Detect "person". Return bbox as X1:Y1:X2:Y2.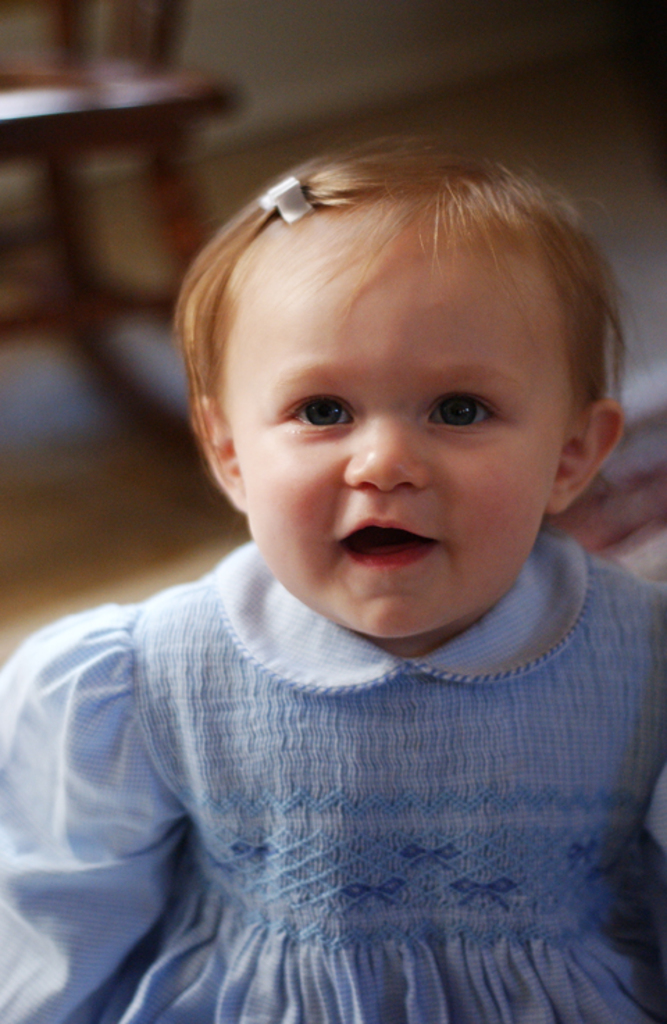
0:131:666:1023.
